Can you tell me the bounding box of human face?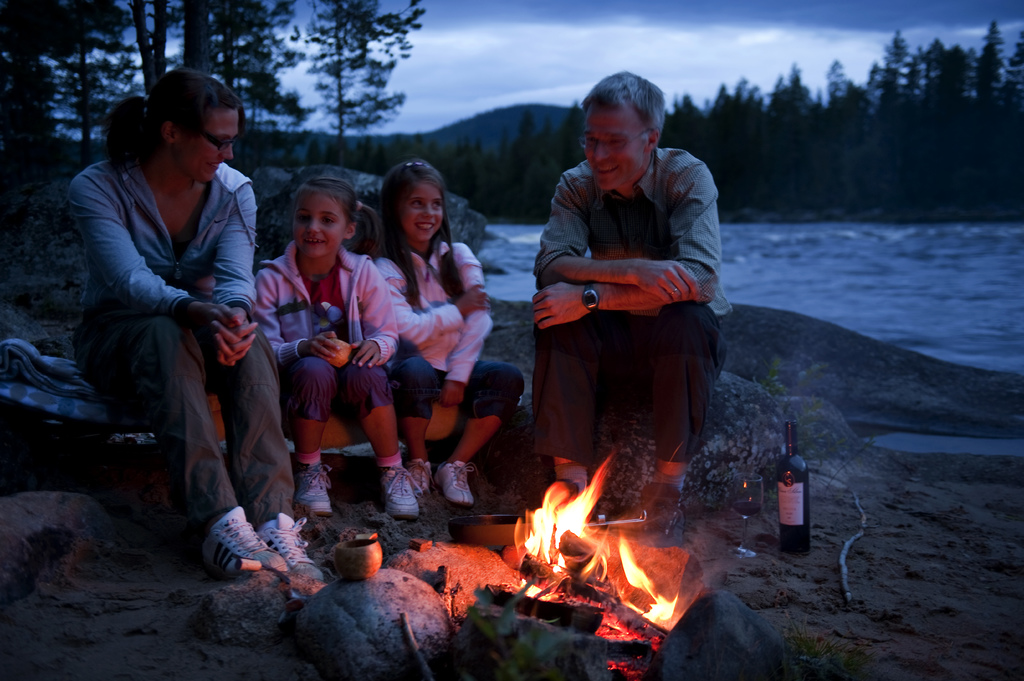
<bbox>579, 108, 646, 191</bbox>.
